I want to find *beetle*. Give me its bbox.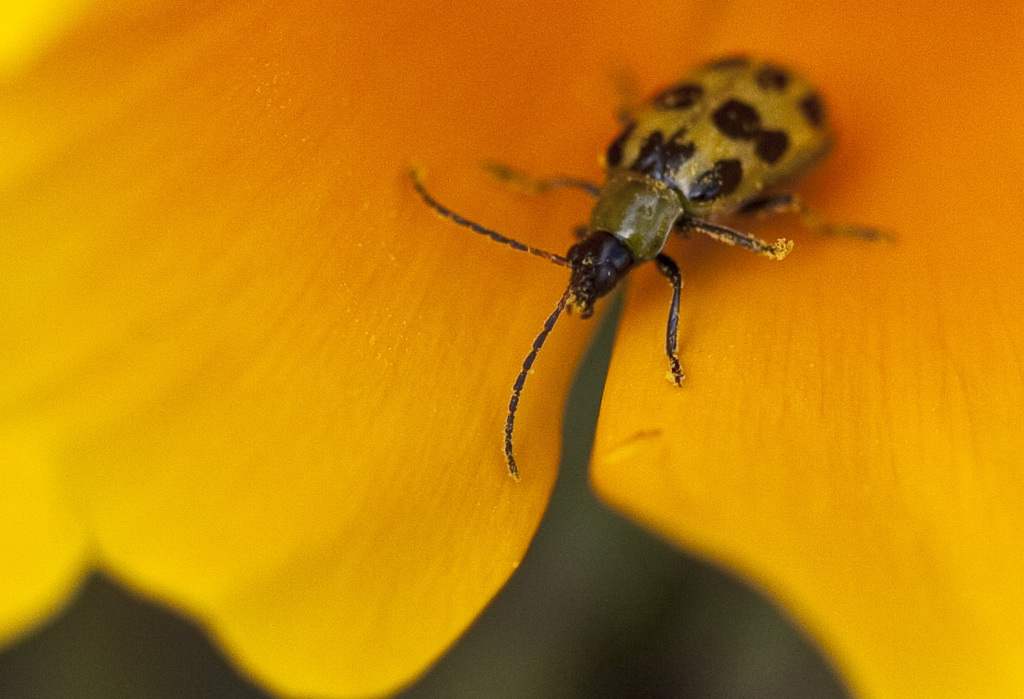
423,31,882,462.
